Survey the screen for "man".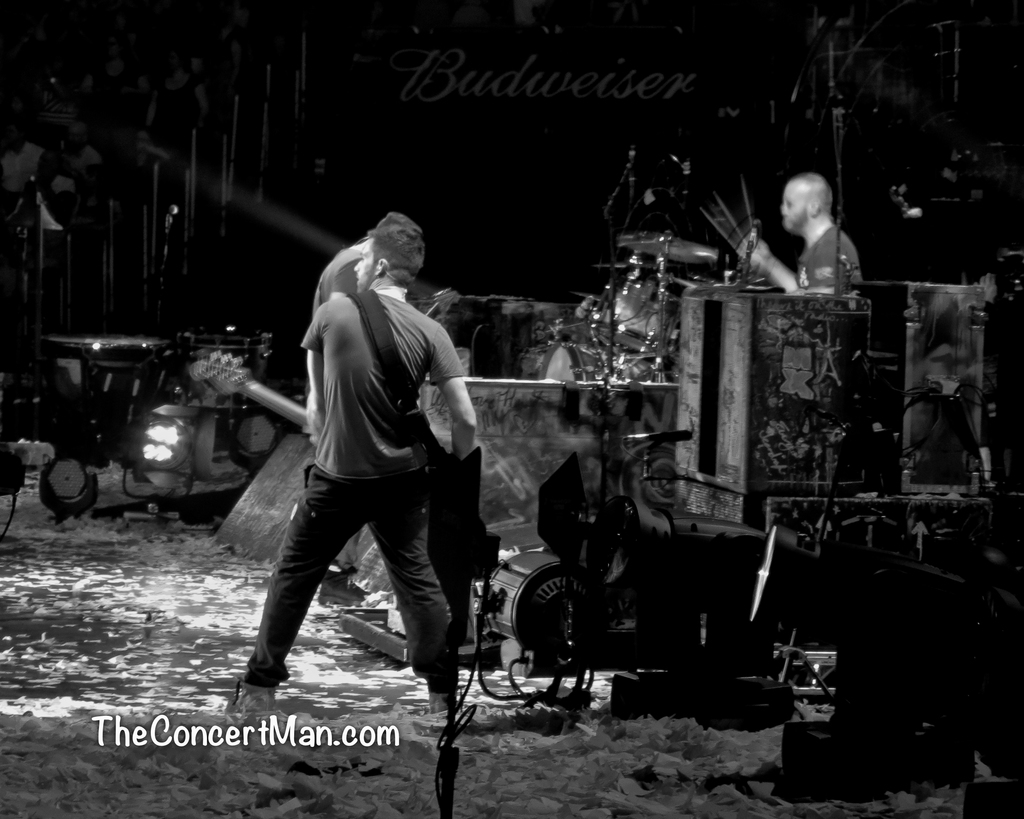
Survey found: 240, 231, 492, 710.
